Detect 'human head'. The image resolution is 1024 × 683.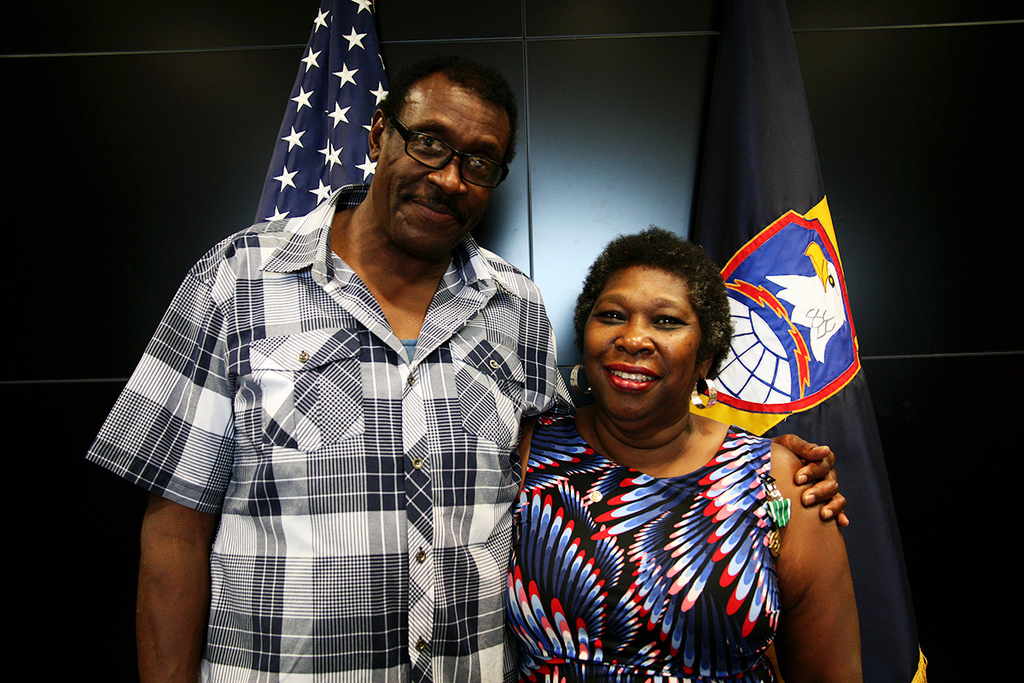
572, 223, 731, 423.
